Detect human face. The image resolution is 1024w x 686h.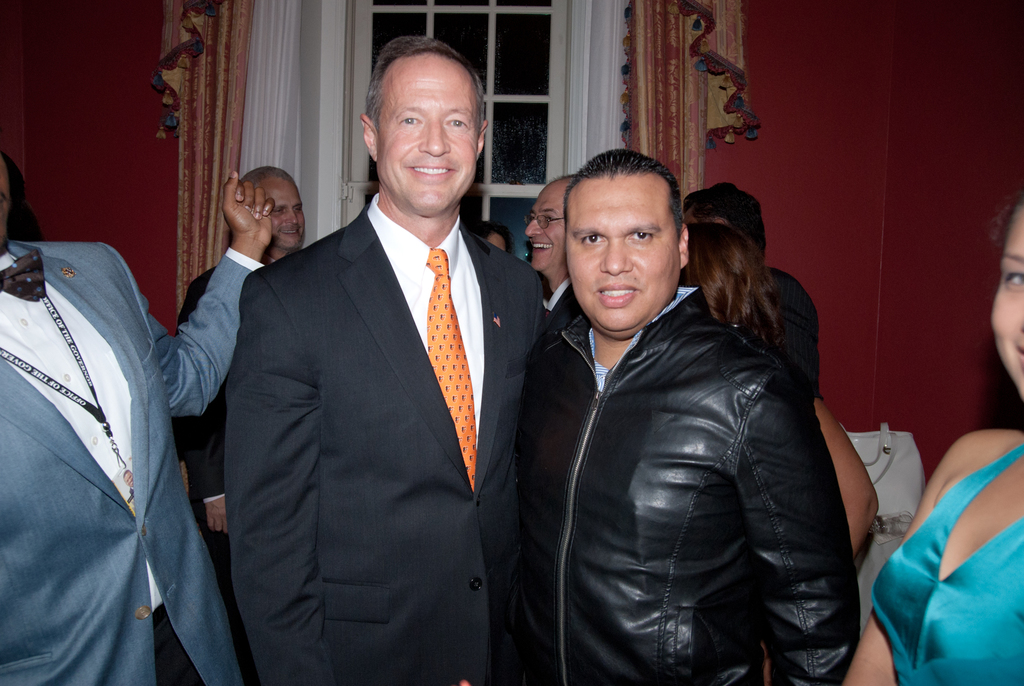
pyautogui.locateOnScreen(256, 174, 306, 247).
